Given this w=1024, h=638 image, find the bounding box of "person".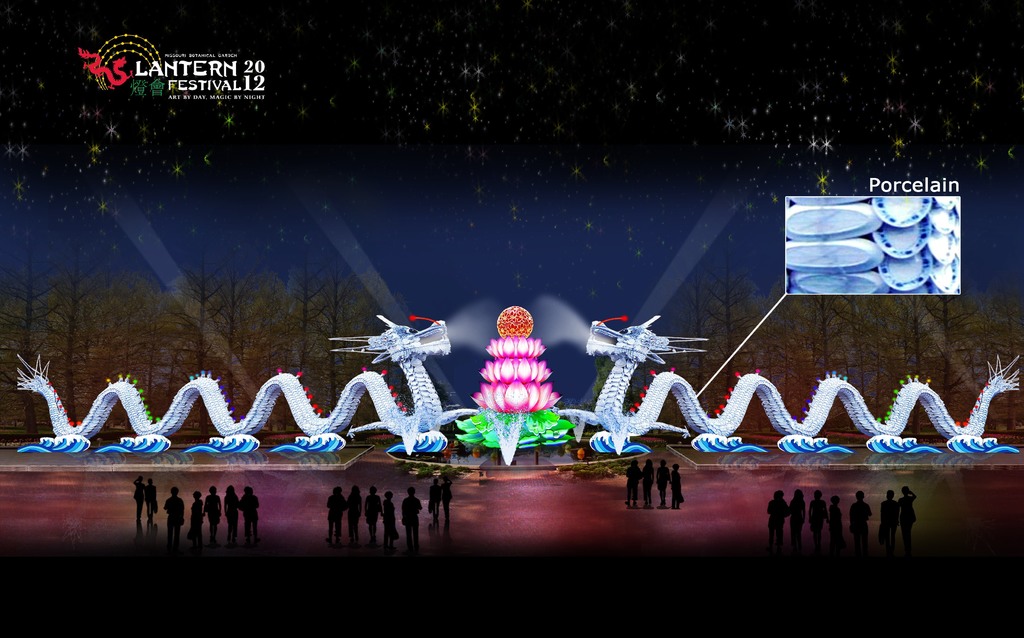
364,482,380,543.
